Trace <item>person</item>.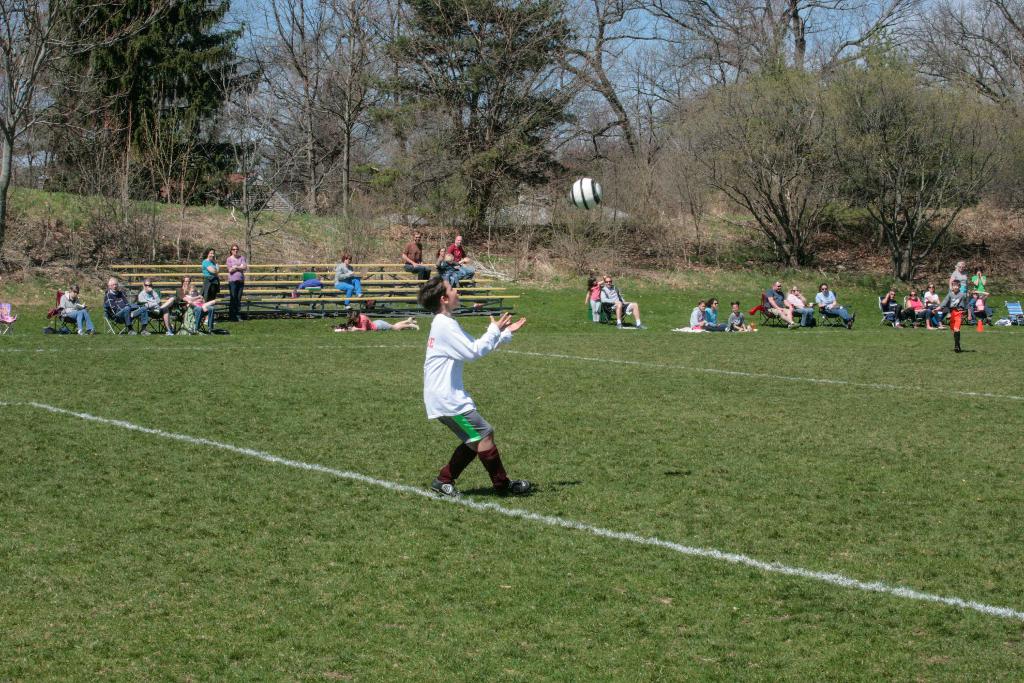
Traced to l=723, t=302, r=745, b=327.
